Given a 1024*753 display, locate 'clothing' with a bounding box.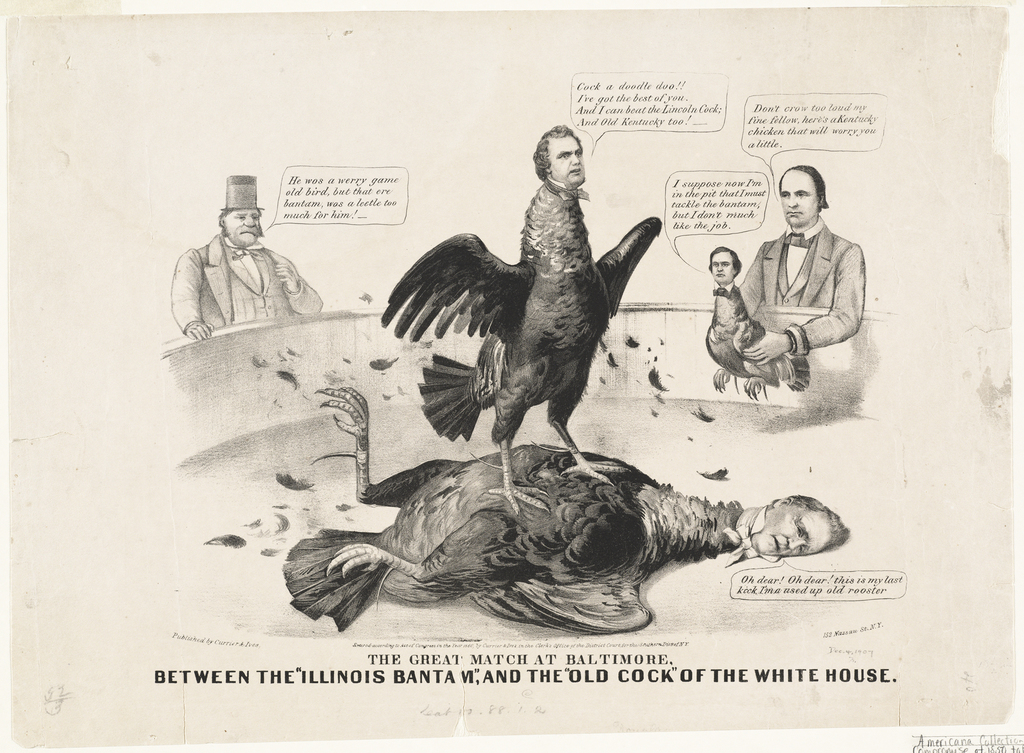
Located: <region>717, 183, 865, 398</region>.
